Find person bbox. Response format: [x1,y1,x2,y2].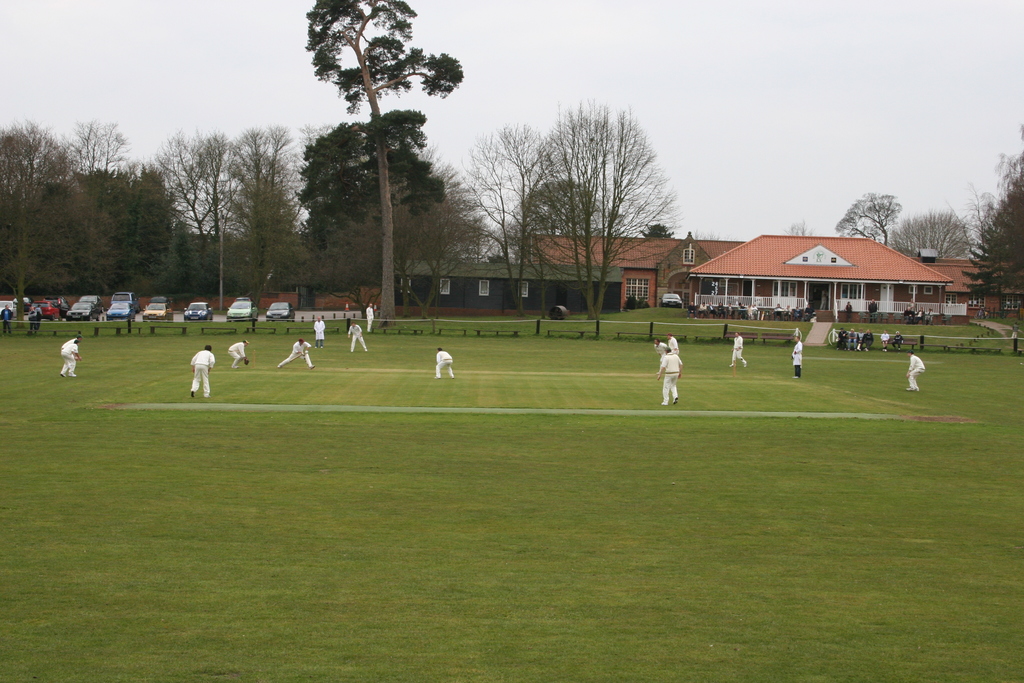
[438,349,457,381].
